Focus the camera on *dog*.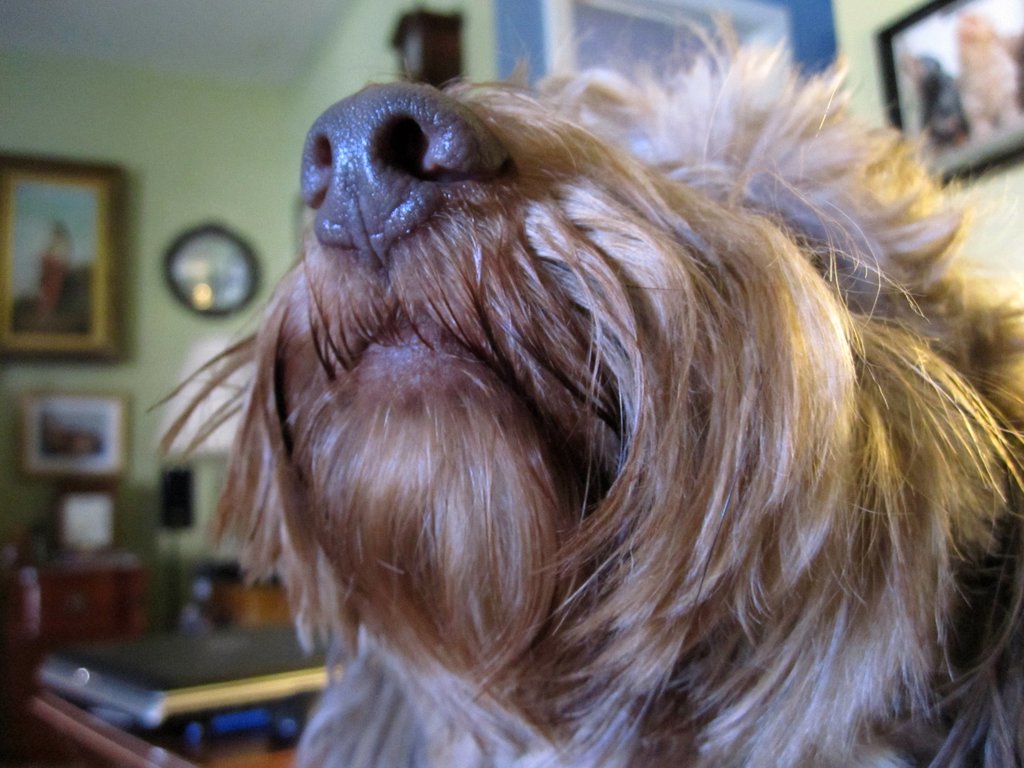
Focus region: [left=144, top=6, right=1023, bottom=767].
